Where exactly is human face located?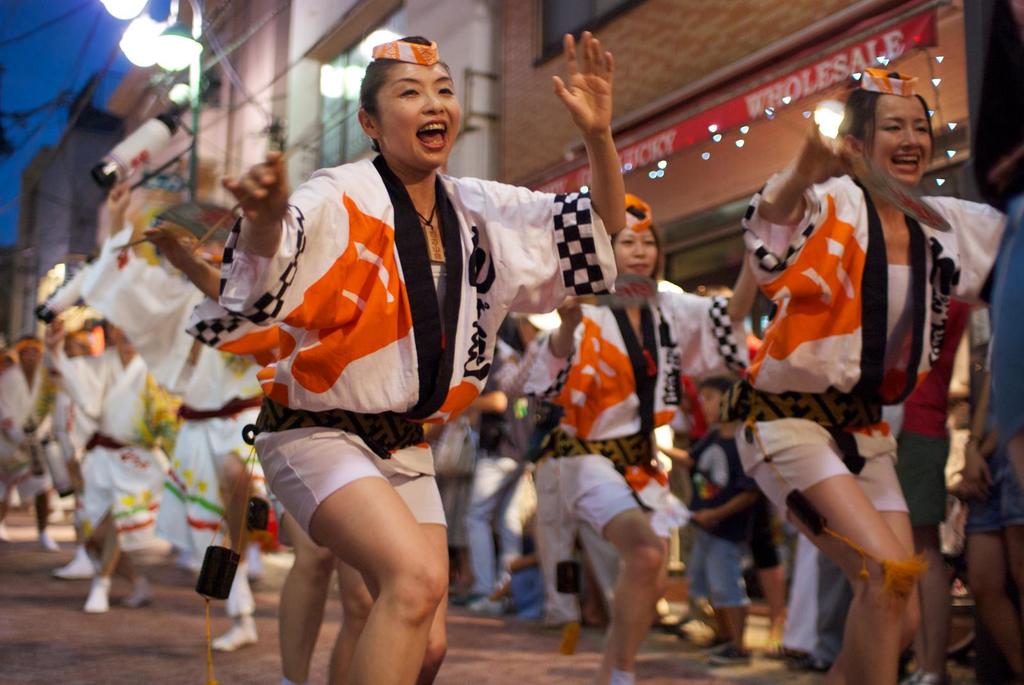
Its bounding box is bbox(374, 61, 467, 176).
